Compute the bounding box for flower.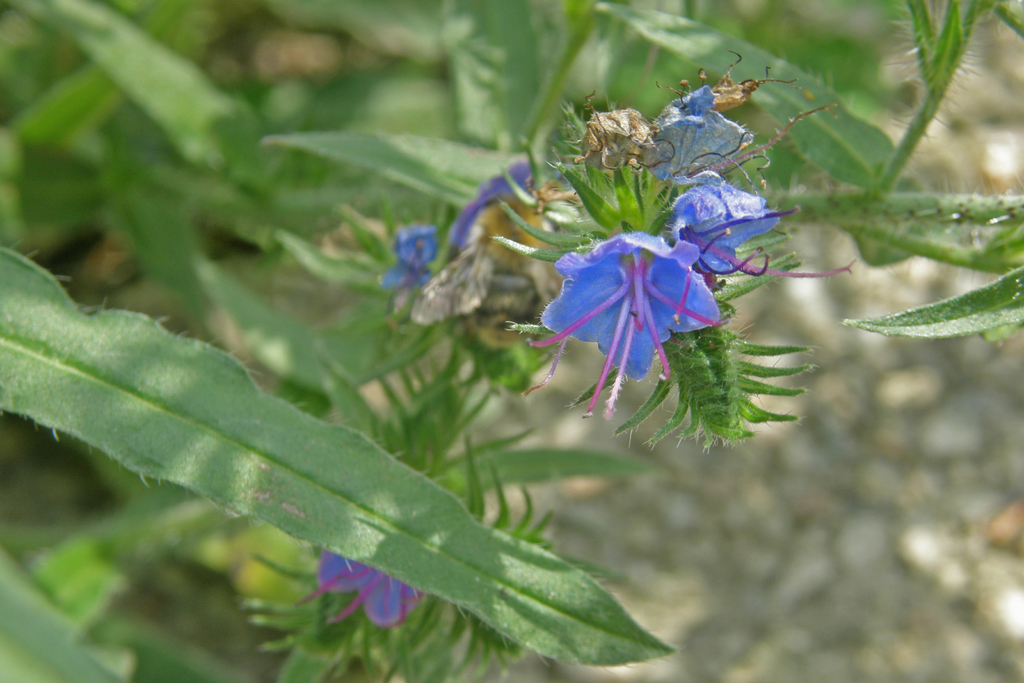
rect(311, 545, 432, 630).
